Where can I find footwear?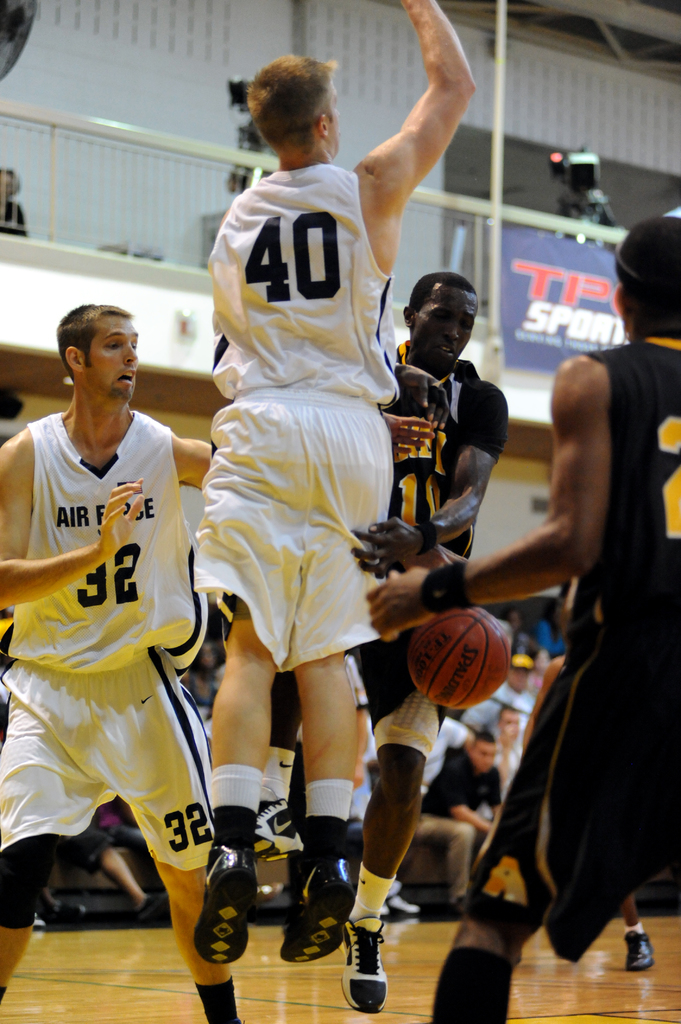
You can find it at 279/854/355/966.
